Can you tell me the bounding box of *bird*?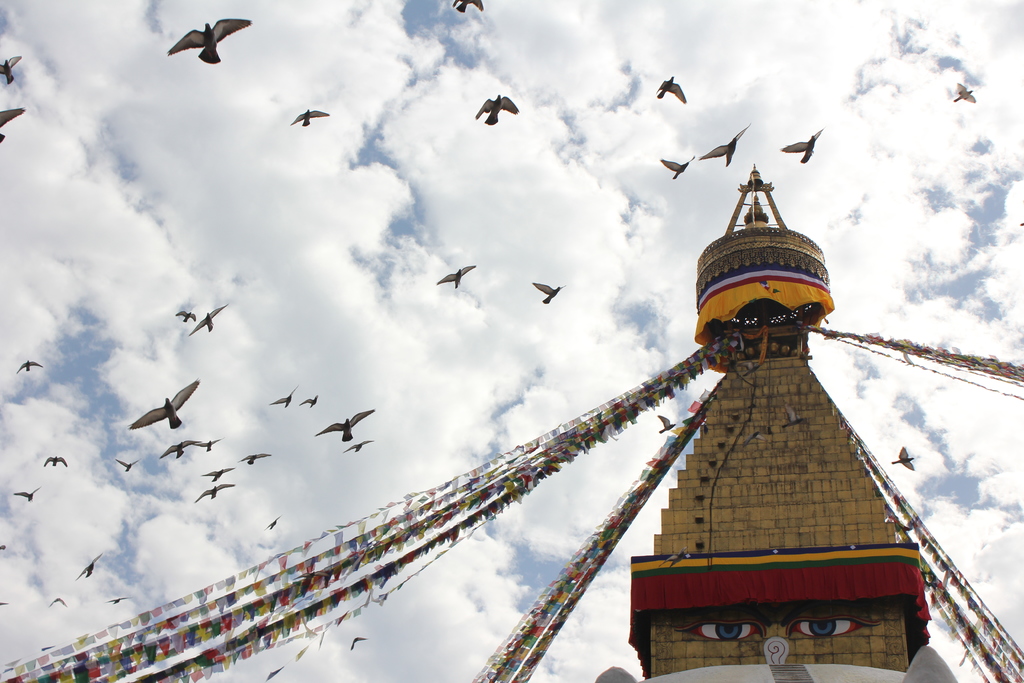
box(888, 442, 916, 470).
